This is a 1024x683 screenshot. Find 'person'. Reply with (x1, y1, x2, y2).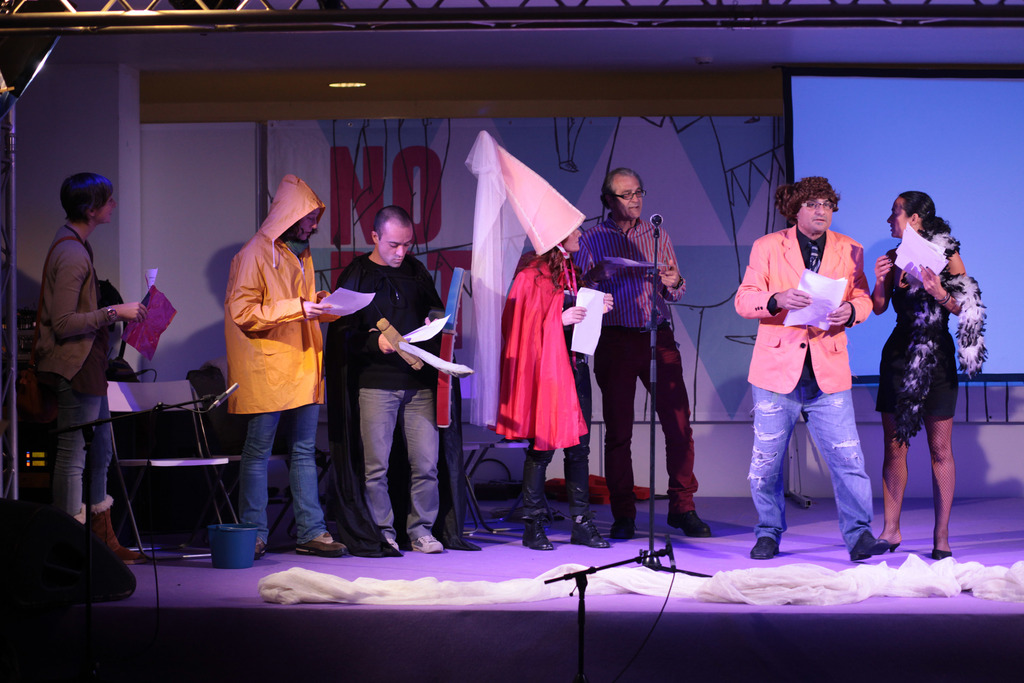
(324, 199, 460, 551).
